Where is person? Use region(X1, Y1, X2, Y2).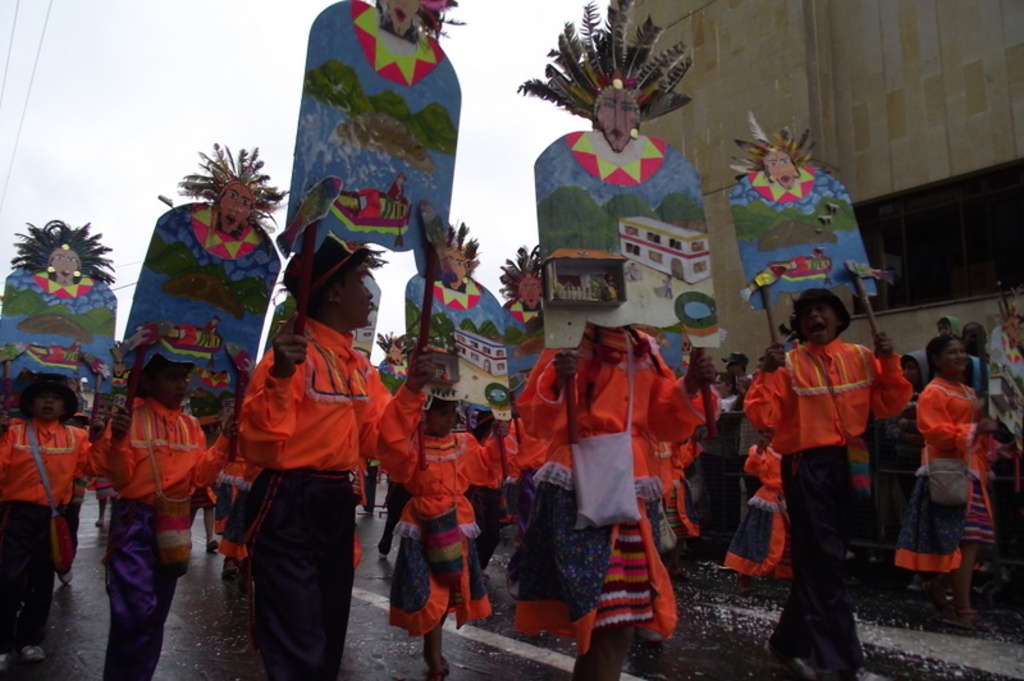
region(759, 280, 902, 655).
